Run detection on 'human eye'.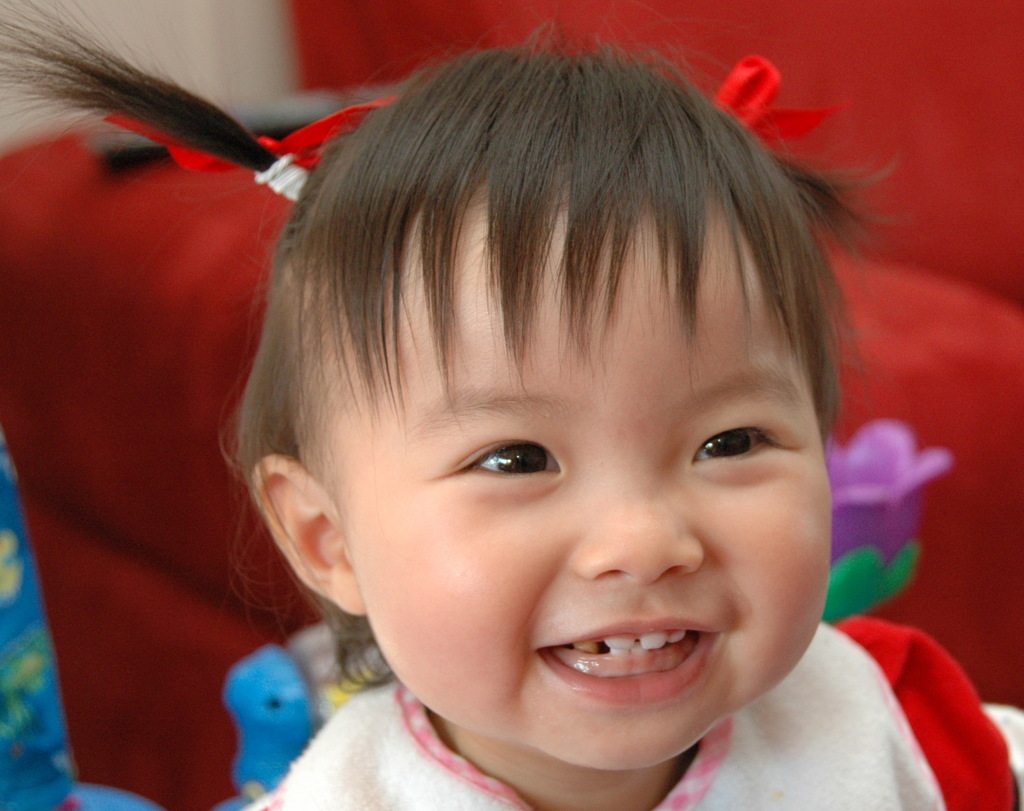
Result: (left=436, top=429, right=567, bottom=494).
